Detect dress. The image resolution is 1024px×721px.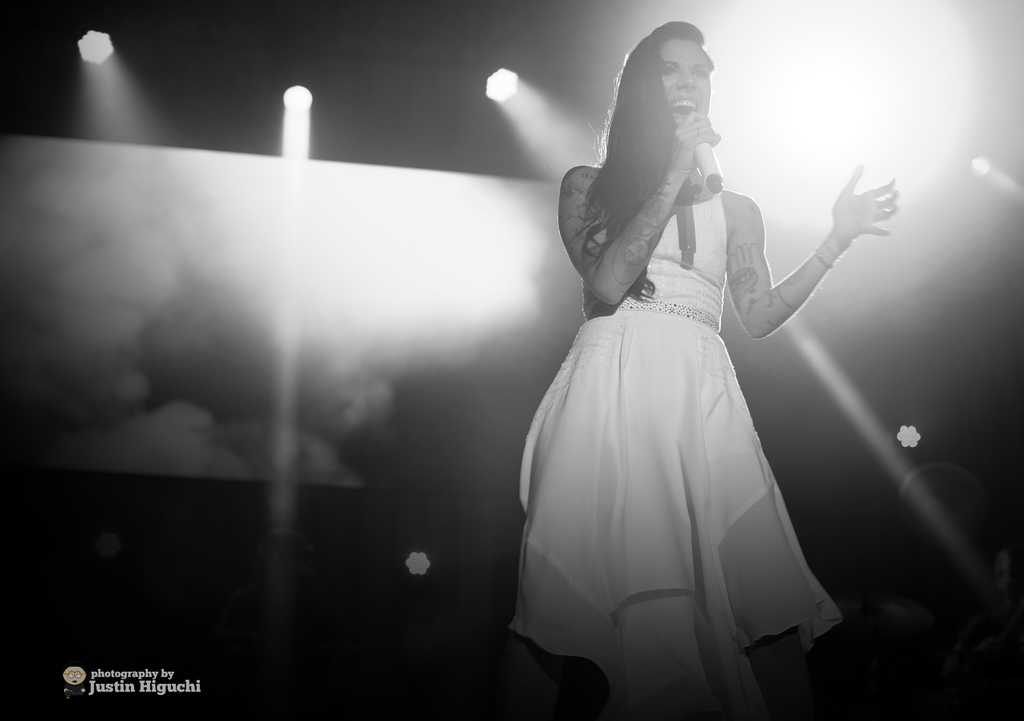
box=[507, 157, 845, 715].
